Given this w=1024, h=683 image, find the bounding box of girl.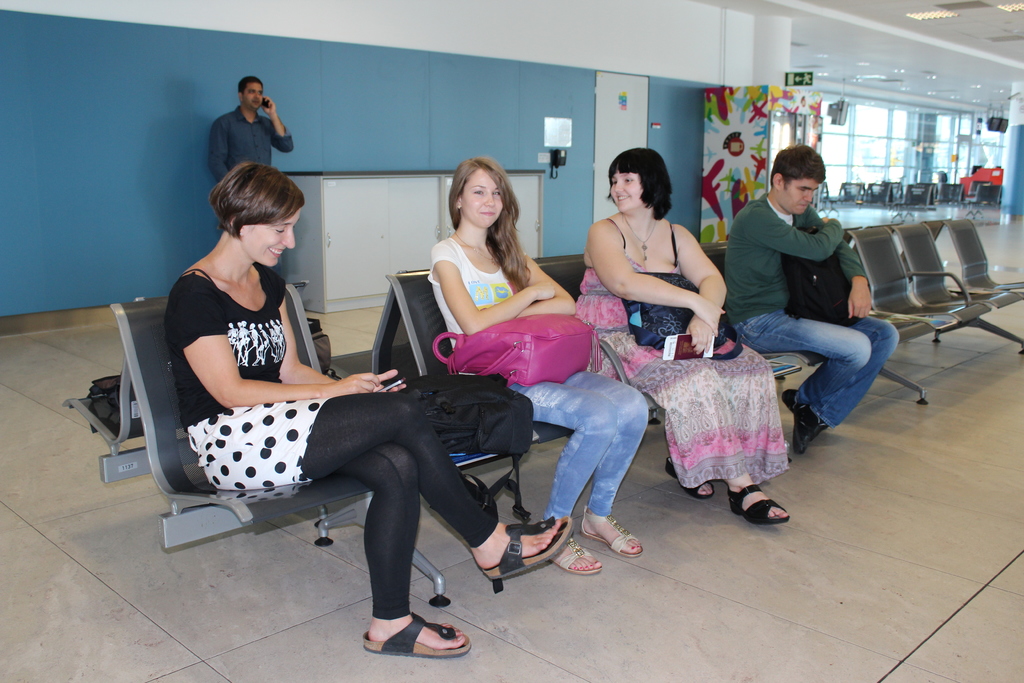
pyautogui.locateOnScreen(165, 163, 575, 660).
